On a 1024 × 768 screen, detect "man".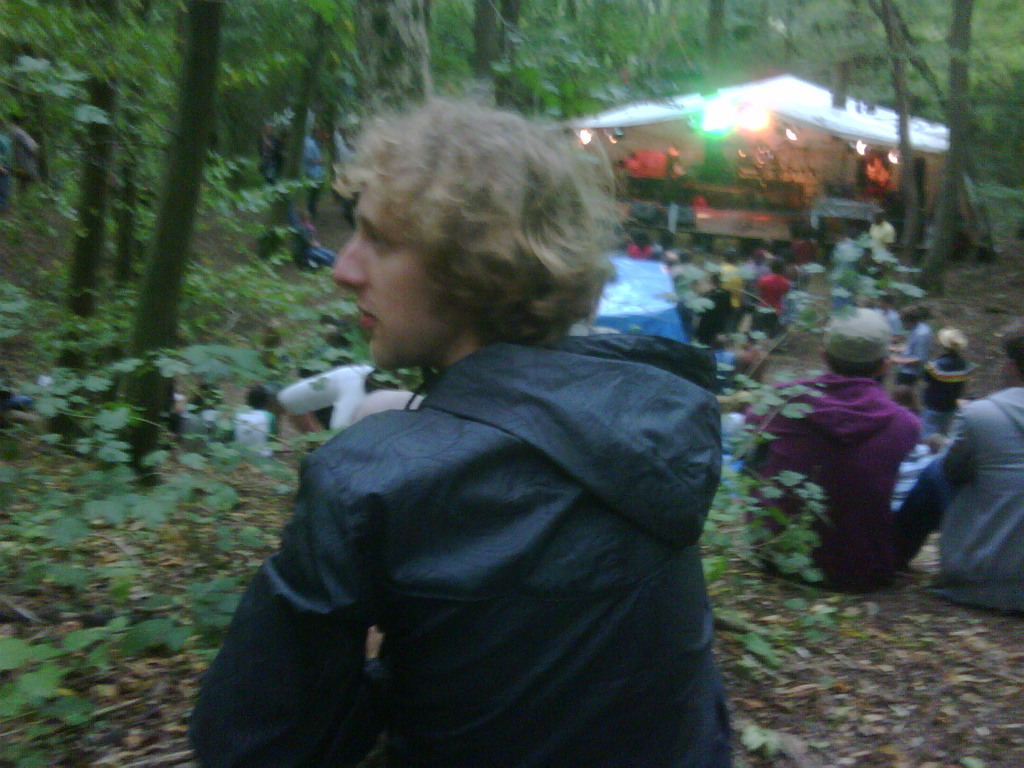
<bbox>738, 303, 945, 595</bbox>.
